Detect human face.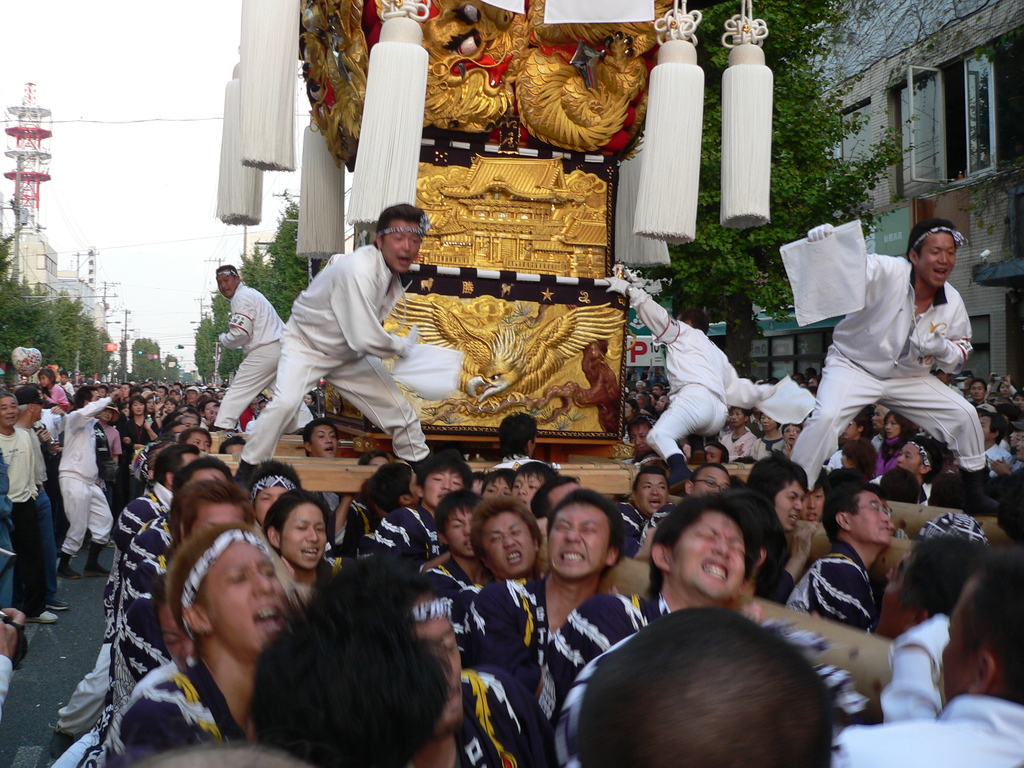
Detected at select_region(484, 477, 513, 502).
